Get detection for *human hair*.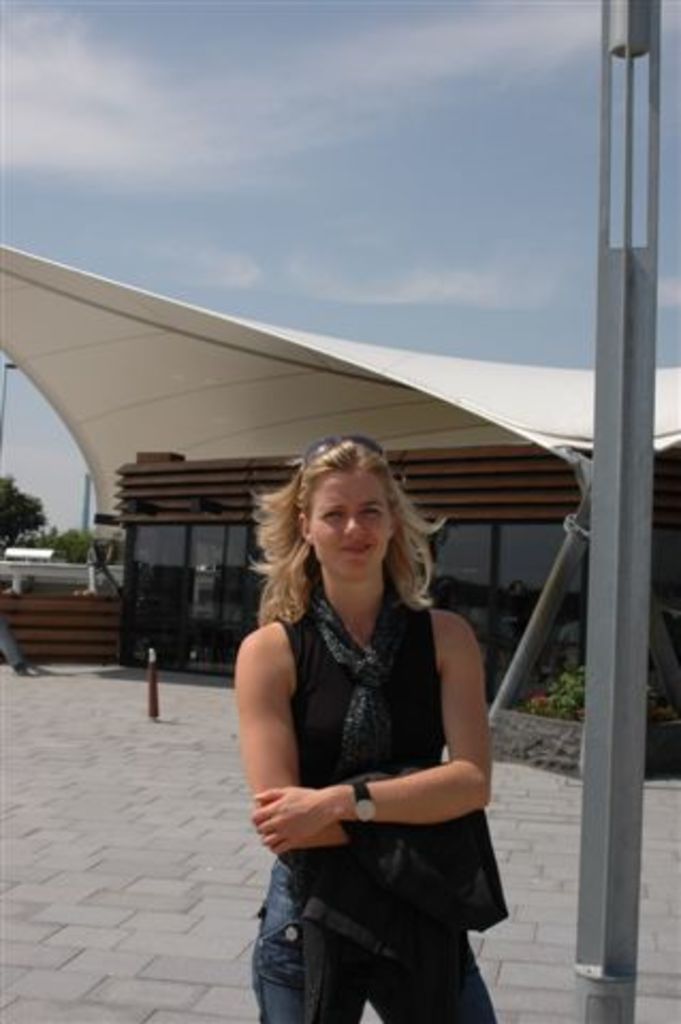
Detection: [x1=263, y1=446, x2=414, y2=653].
